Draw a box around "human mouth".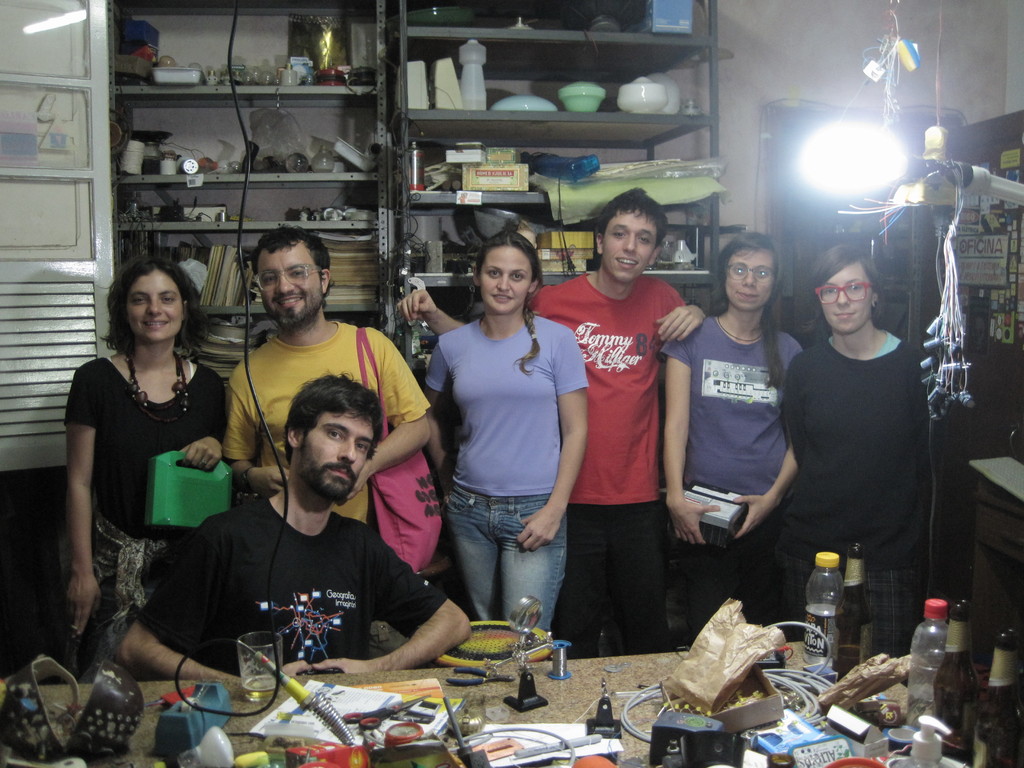
region(742, 291, 766, 306).
